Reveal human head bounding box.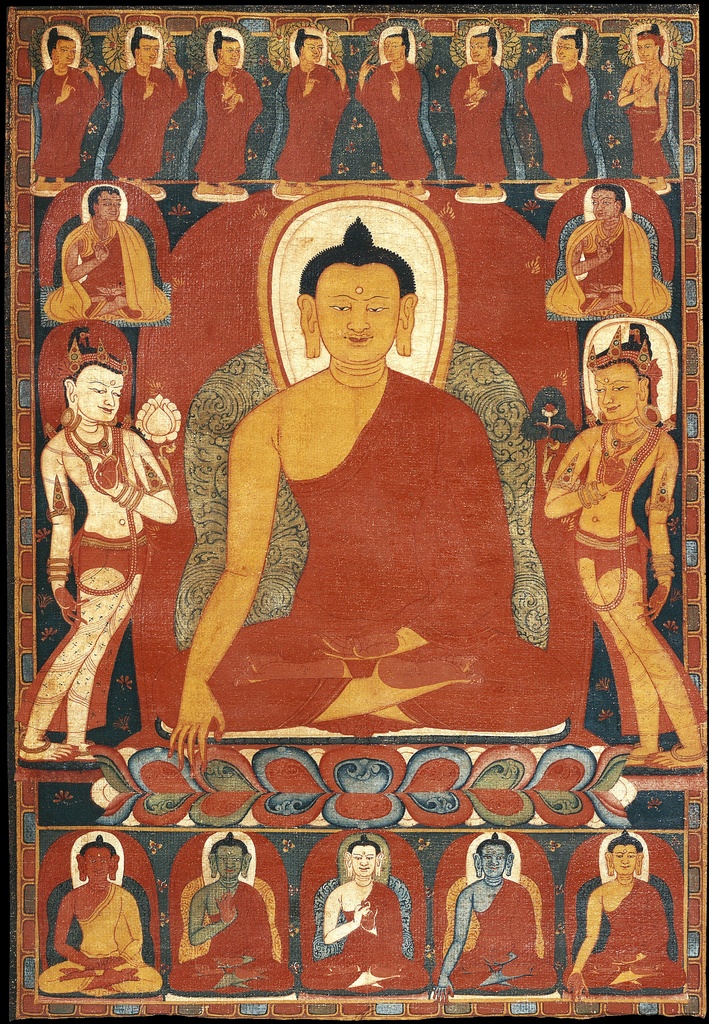
Revealed: x1=295 y1=239 x2=421 y2=368.
